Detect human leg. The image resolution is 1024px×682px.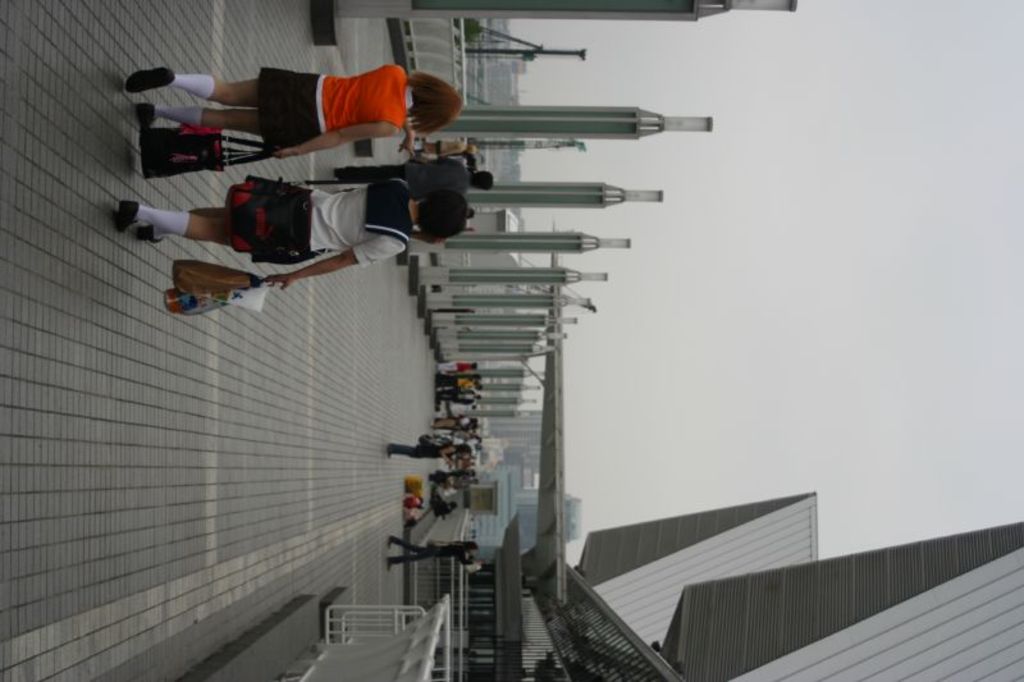
pyautogui.locateOnScreen(392, 534, 425, 553).
